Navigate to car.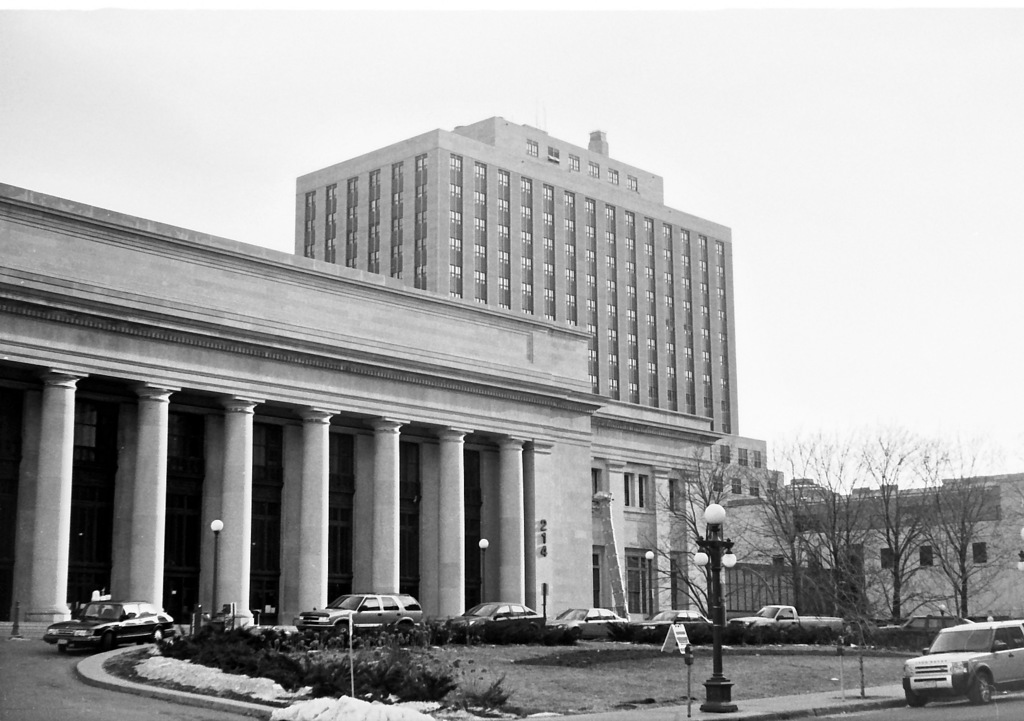
Navigation target: left=643, top=605, right=714, bottom=629.
